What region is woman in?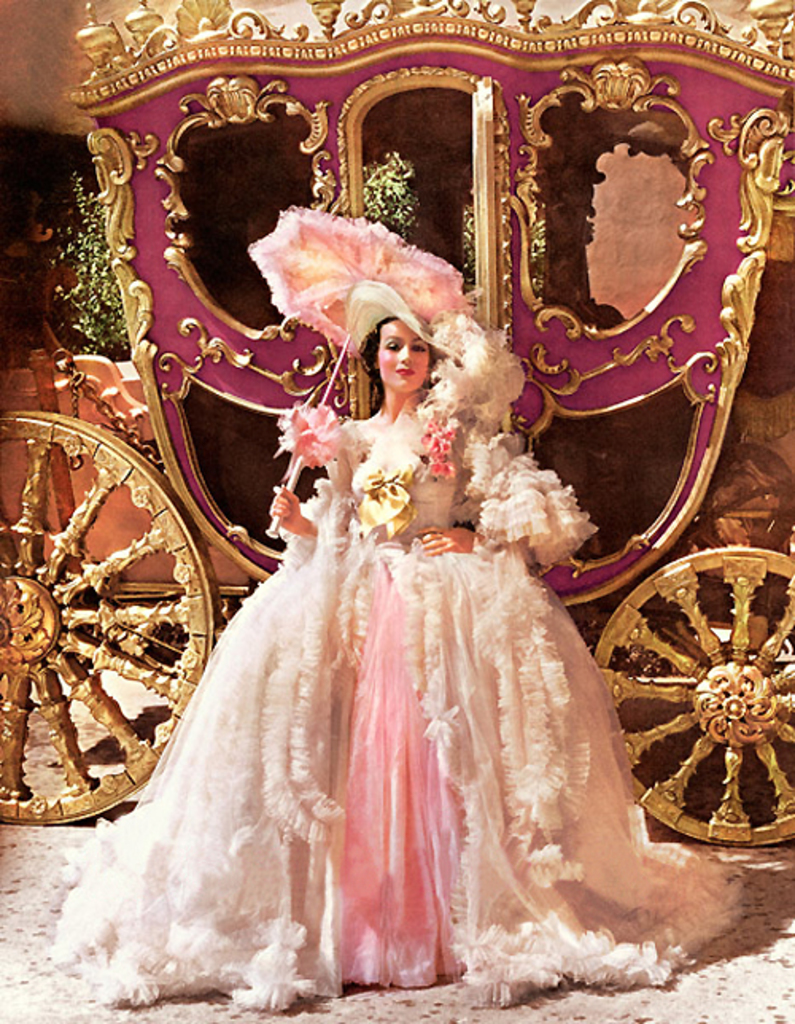
<bbox>197, 223, 619, 989</bbox>.
